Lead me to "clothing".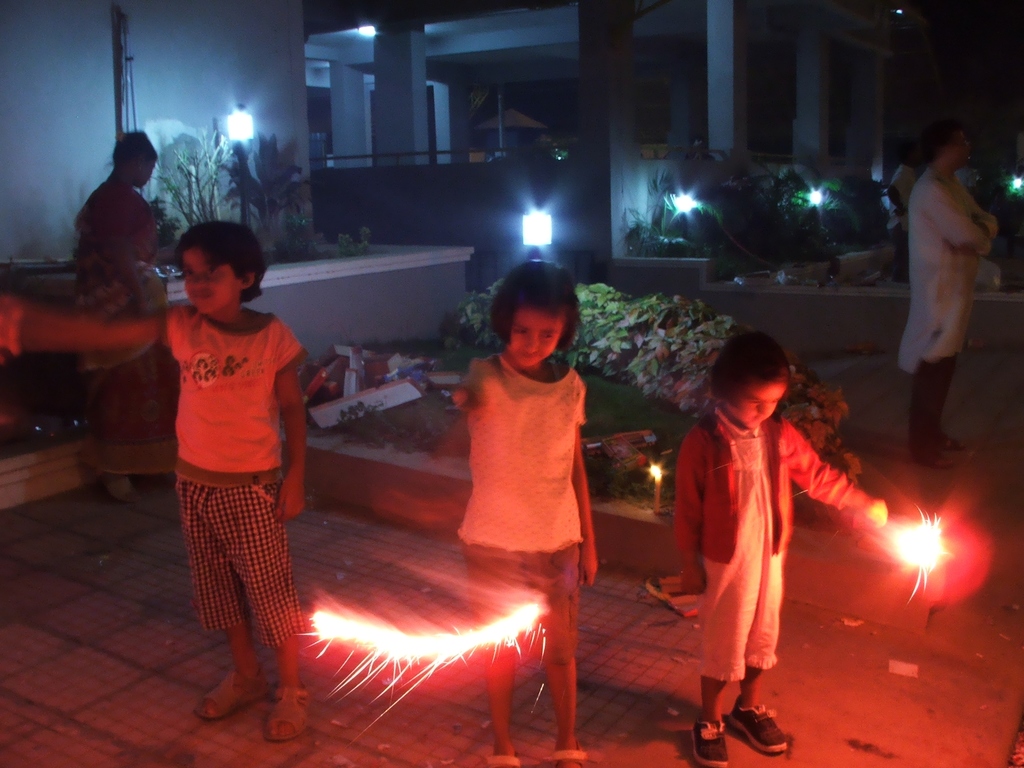
Lead to (156, 257, 316, 678).
